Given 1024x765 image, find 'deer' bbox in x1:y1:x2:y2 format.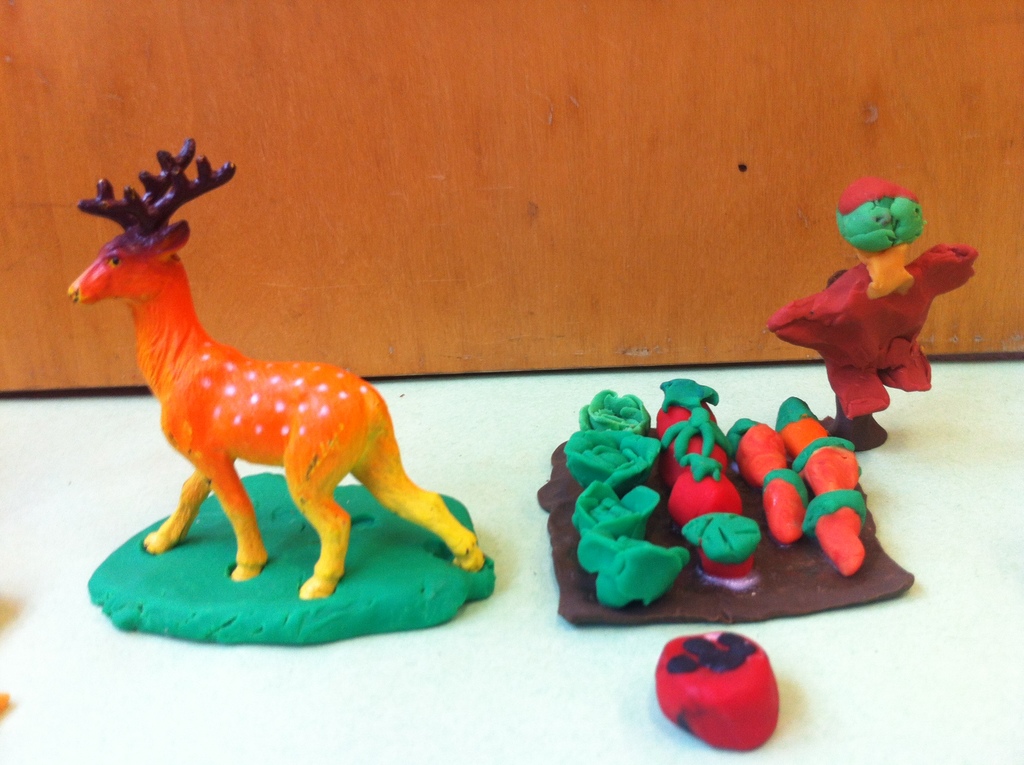
67:139:487:601.
